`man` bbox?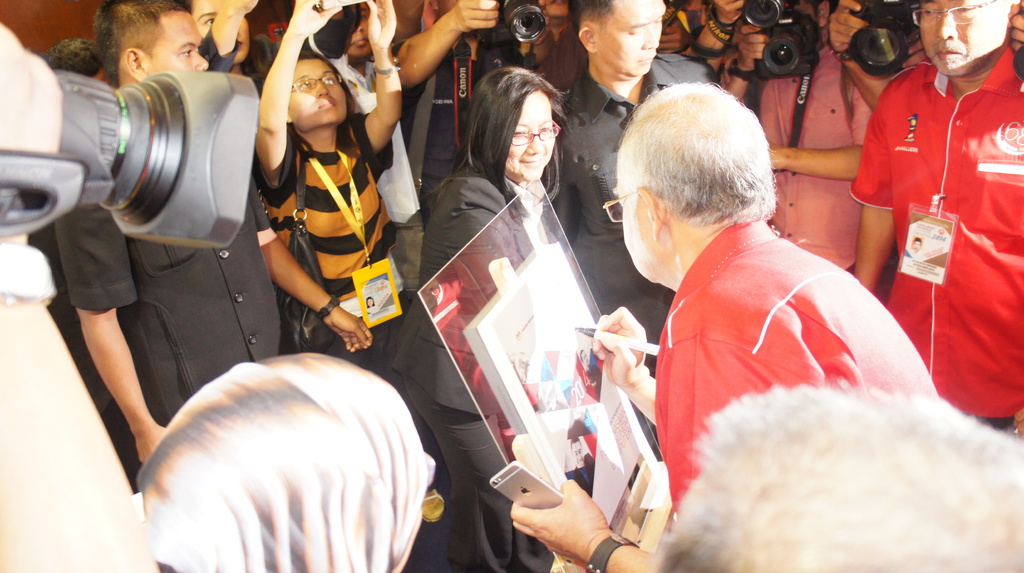
bbox=[51, 0, 375, 487]
